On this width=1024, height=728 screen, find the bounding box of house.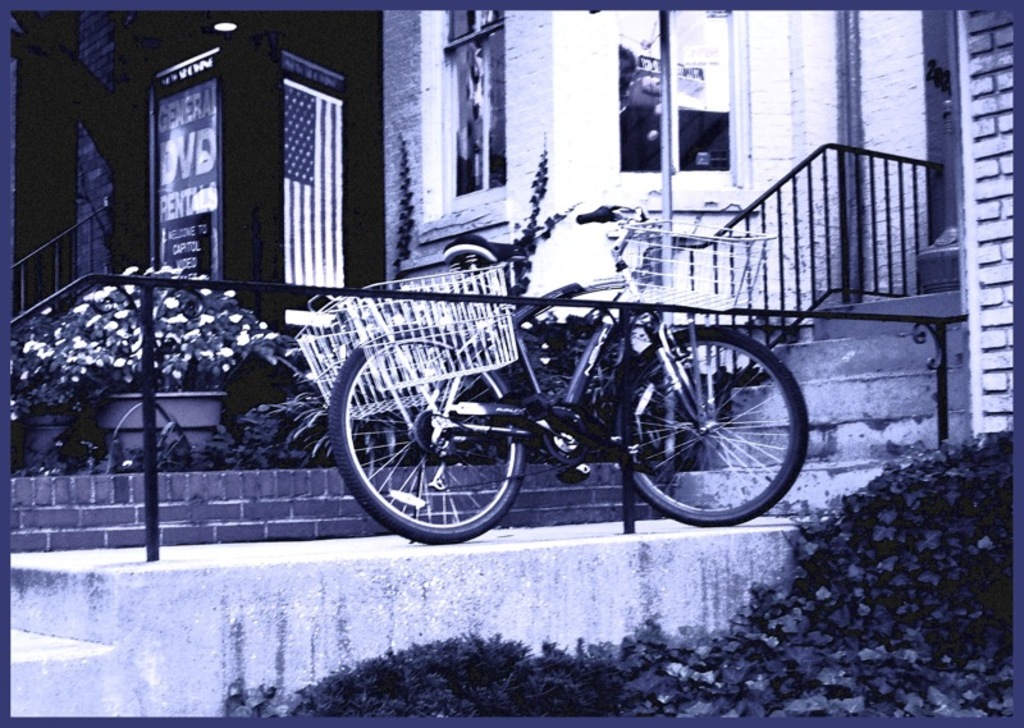
Bounding box: {"left": 14, "top": 8, "right": 392, "bottom": 491}.
